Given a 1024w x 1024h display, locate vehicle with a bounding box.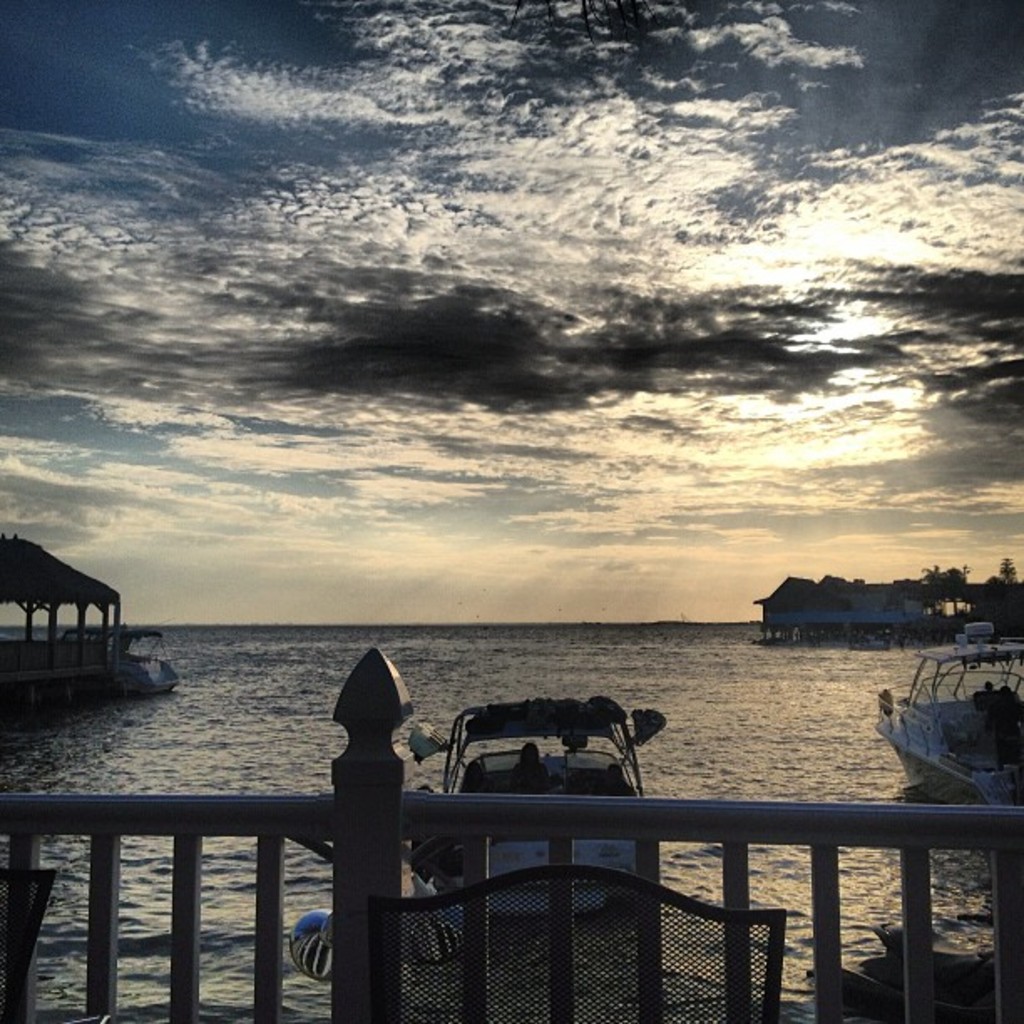
Located: (44,621,184,696).
